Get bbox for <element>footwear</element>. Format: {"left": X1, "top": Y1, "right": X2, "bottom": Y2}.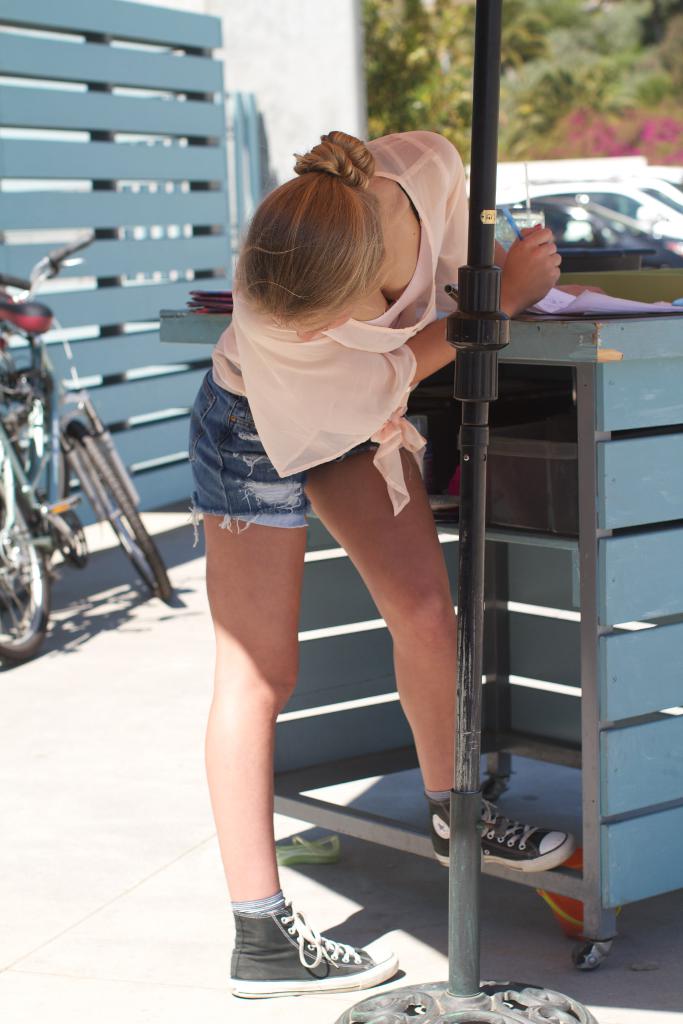
{"left": 424, "top": 785, "right": 573, "bottom": 867}.
